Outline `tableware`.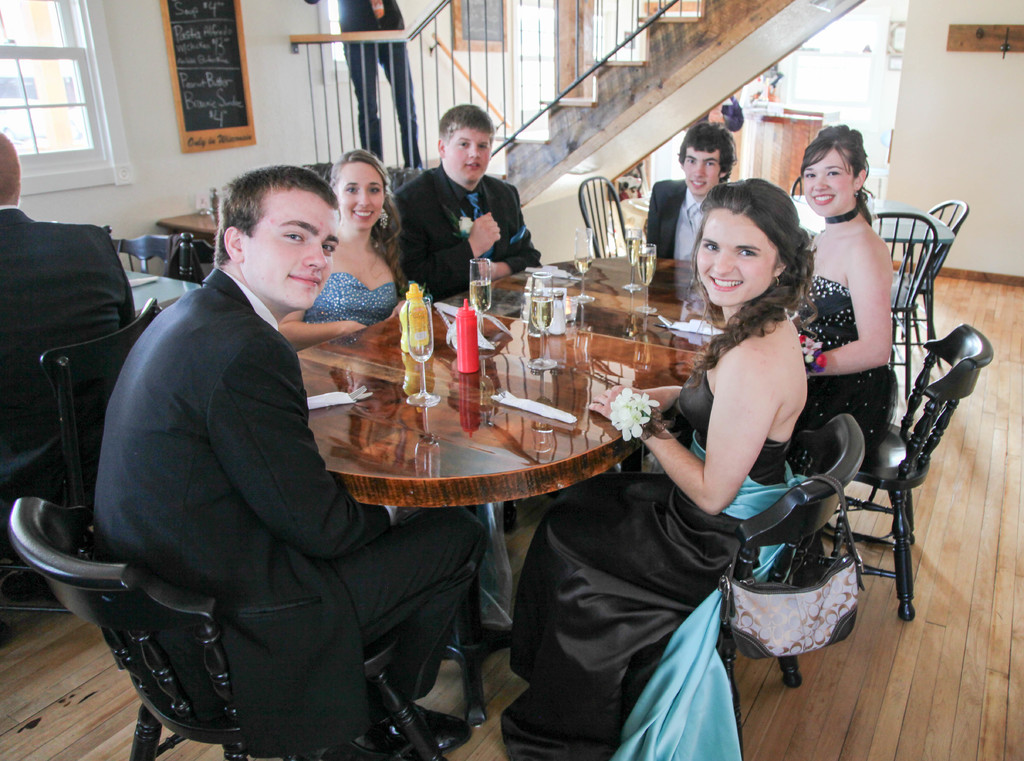
Outline: x1=525, y1=267, x2=557, y2=374.
